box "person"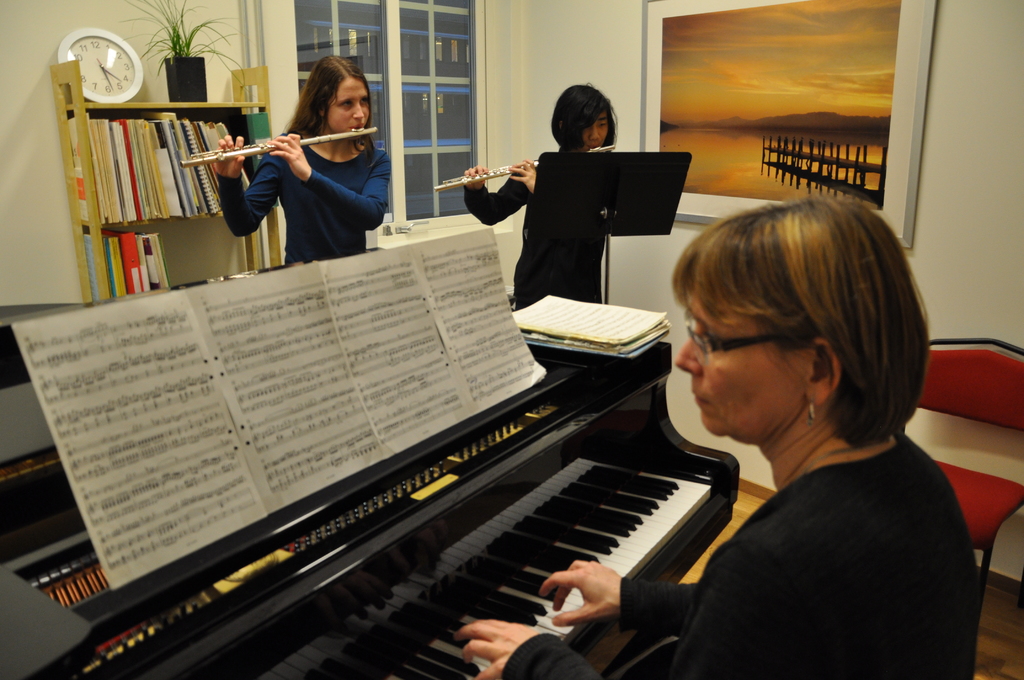
pyautogui.locateOnScreen(194, 55, 395, 273)
